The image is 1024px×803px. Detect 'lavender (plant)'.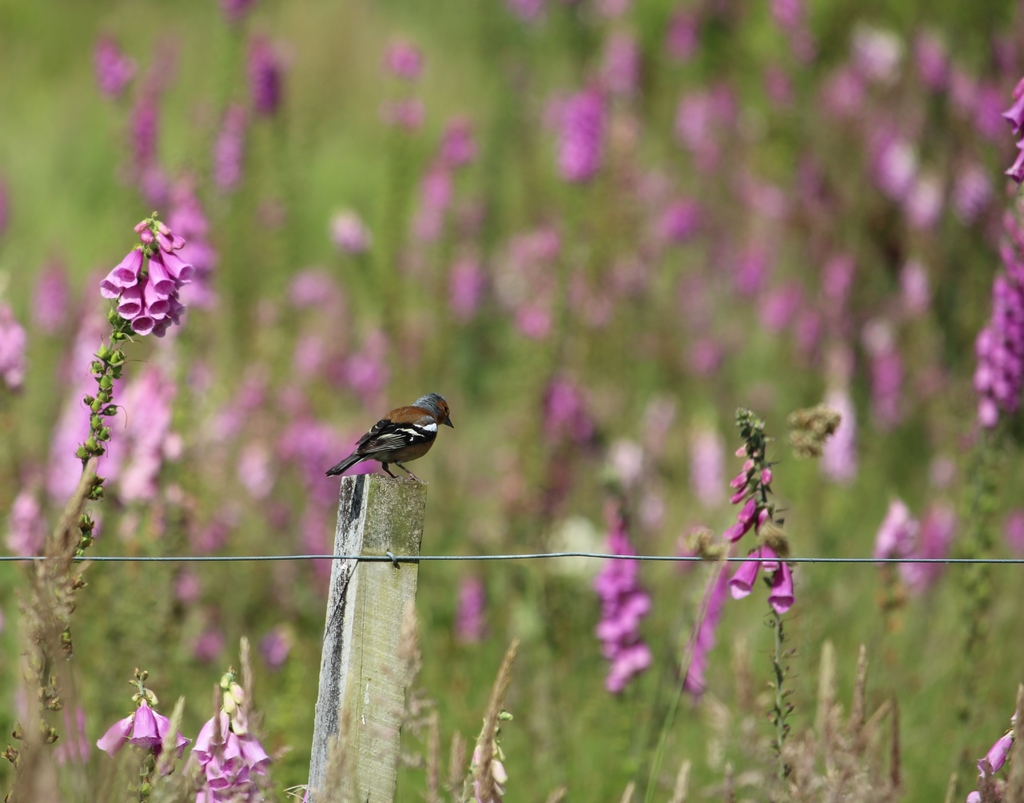
Detection: x1=711 y1=419 x2=808 y2=783.
